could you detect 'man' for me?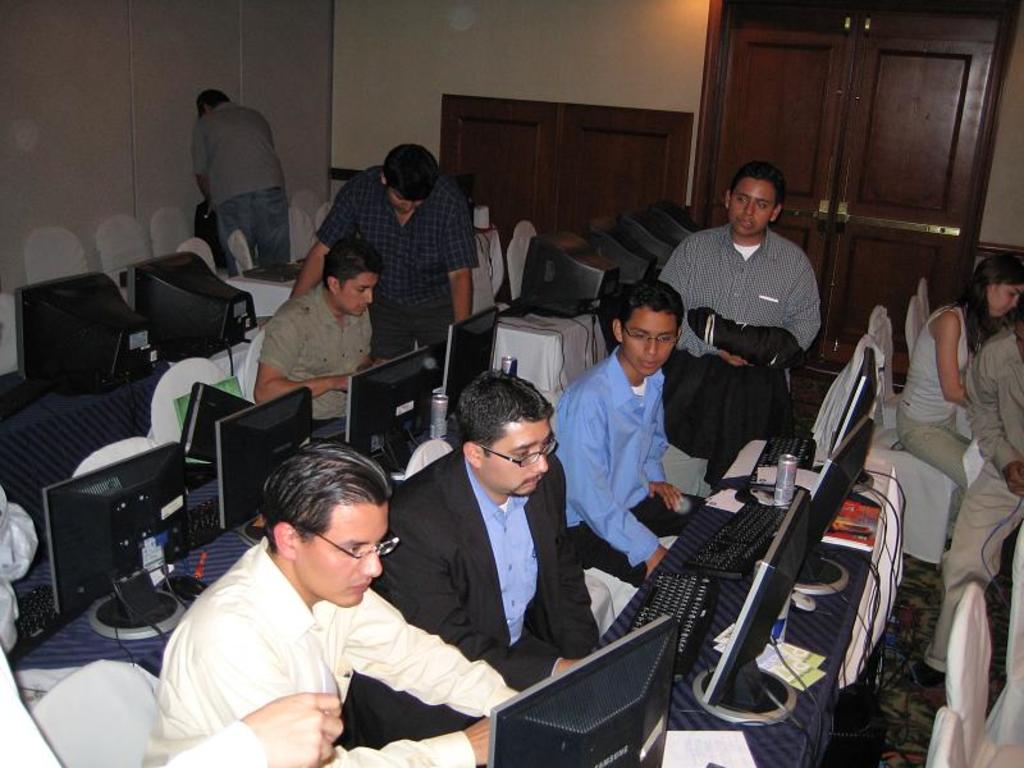
Detection result: x1=658 y1=155 x2=823 y2=497.
